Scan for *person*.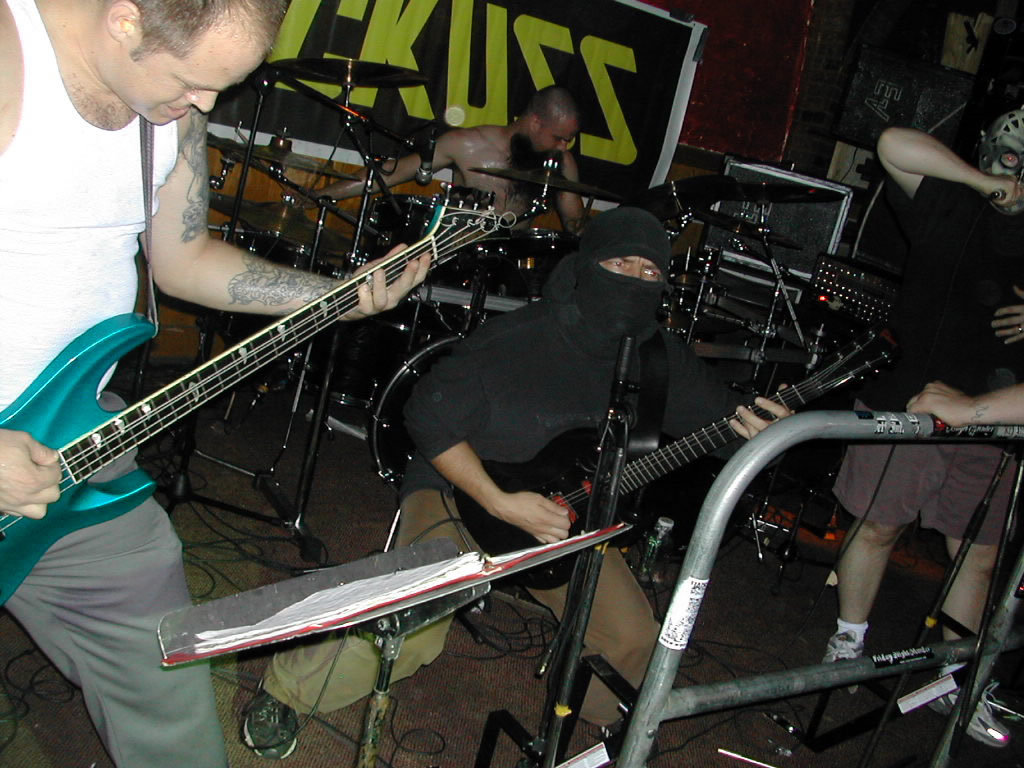
Scan result: crop(0, 0, 425, 767).
